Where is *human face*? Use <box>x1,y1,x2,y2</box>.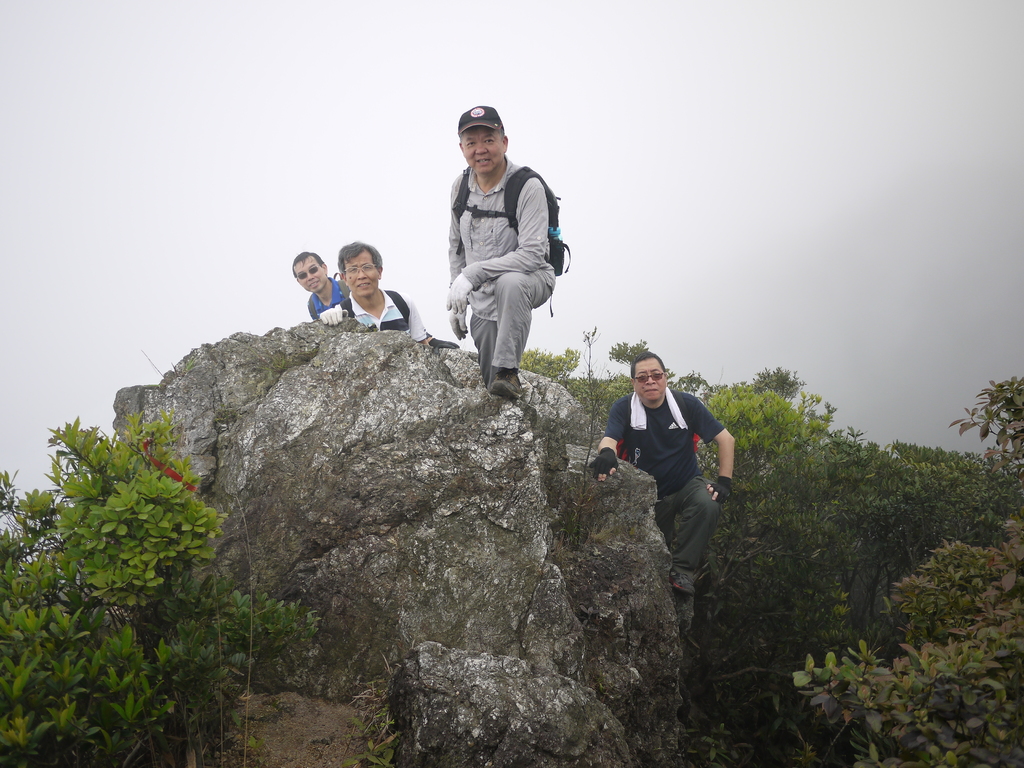
<box>463,125,504,173</box>.
